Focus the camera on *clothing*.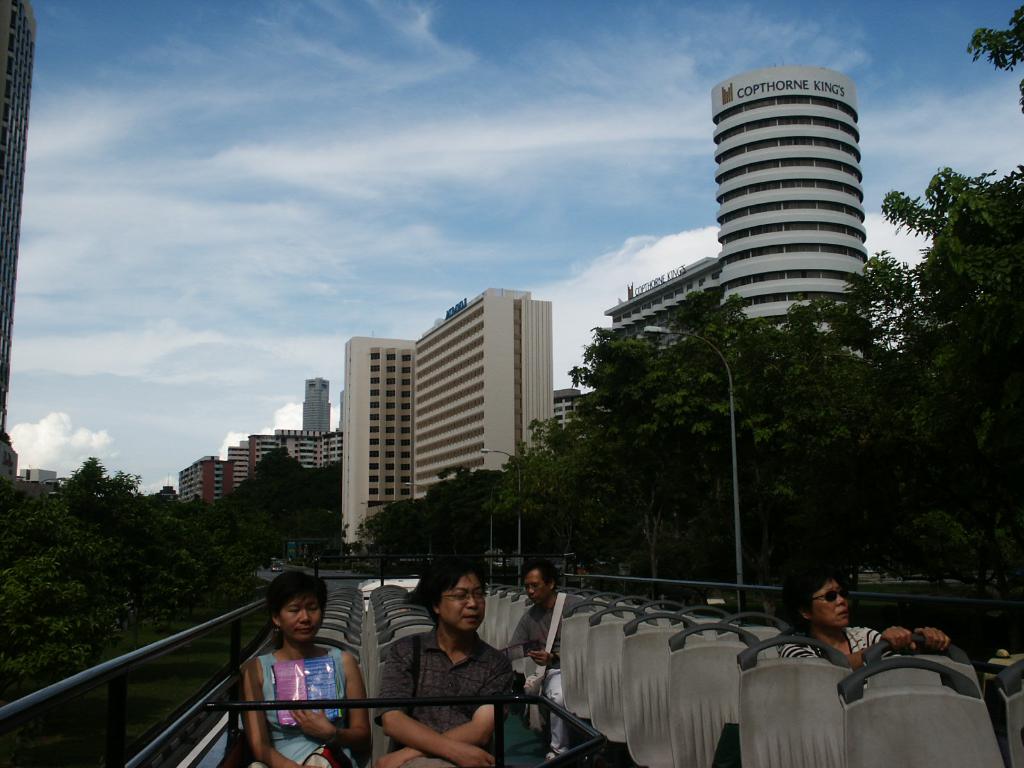
Focus region: 371 627 513 766.
